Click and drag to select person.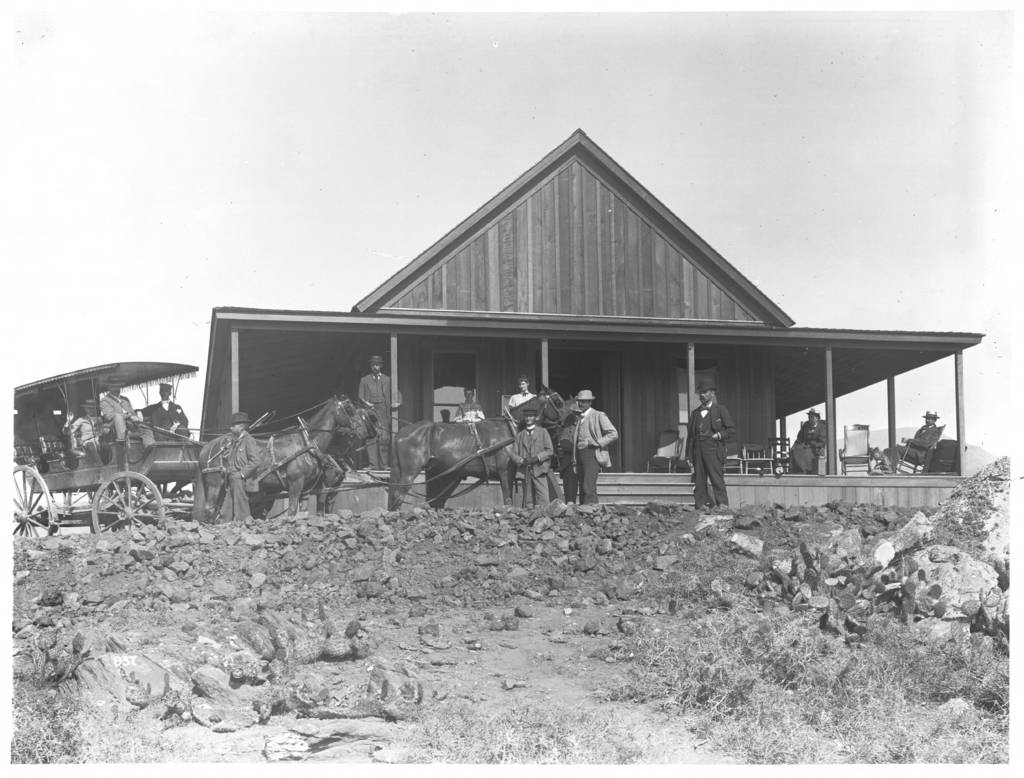
Selection: l=510, t=402, r=563, b=507.
